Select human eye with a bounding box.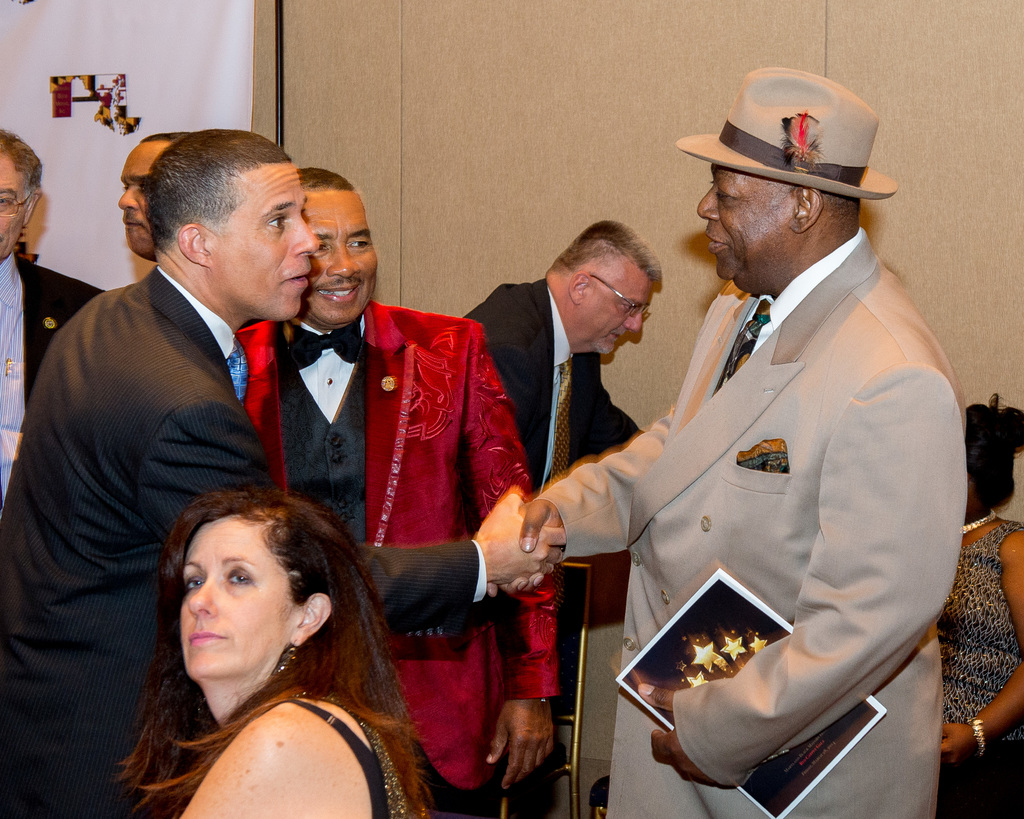
locate(621, 302, 633, 312).
